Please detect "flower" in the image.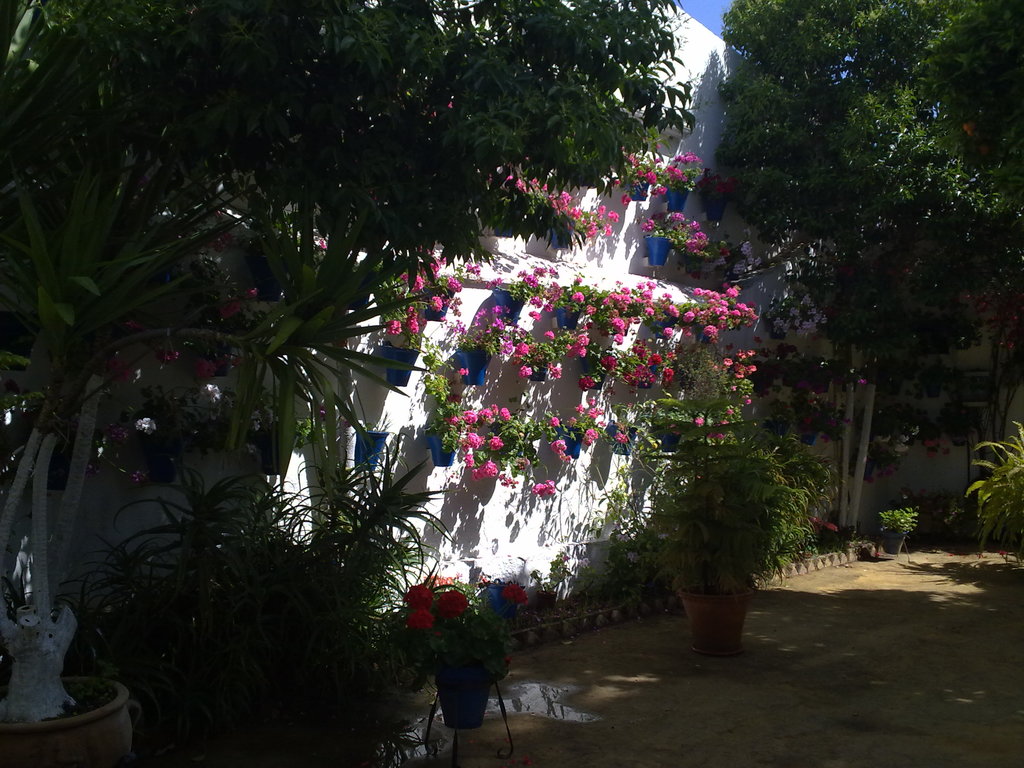
l=248, t=411, r=258, b=435.
